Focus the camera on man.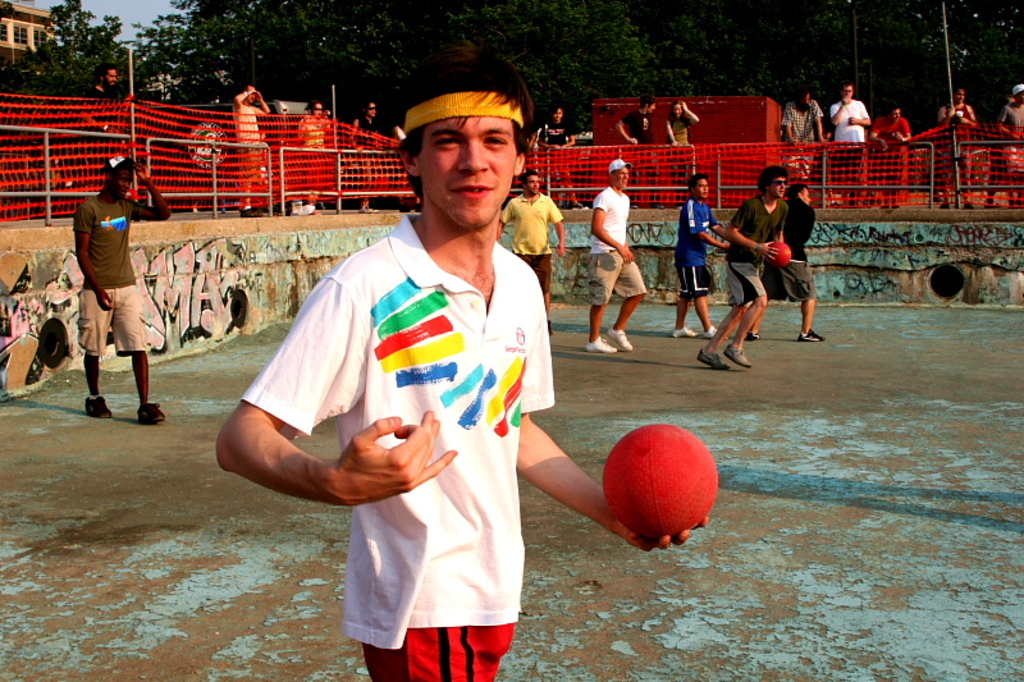
Focus region: x1=671, y1=173, x2=733, y2=339.
